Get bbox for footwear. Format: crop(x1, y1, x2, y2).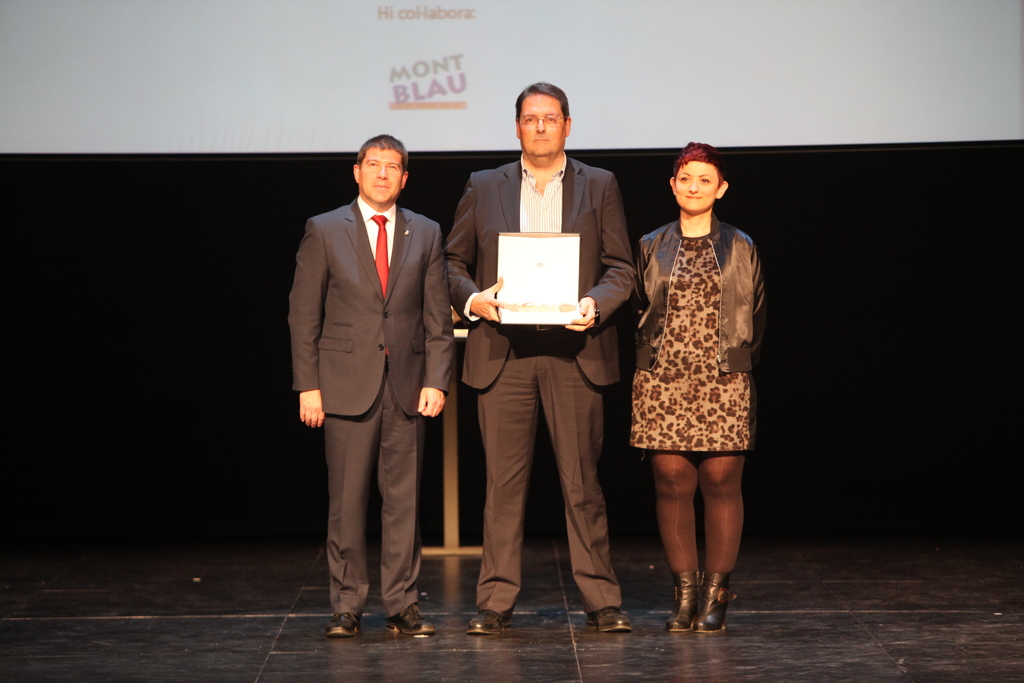
crop(588, 604, 634, 633).
